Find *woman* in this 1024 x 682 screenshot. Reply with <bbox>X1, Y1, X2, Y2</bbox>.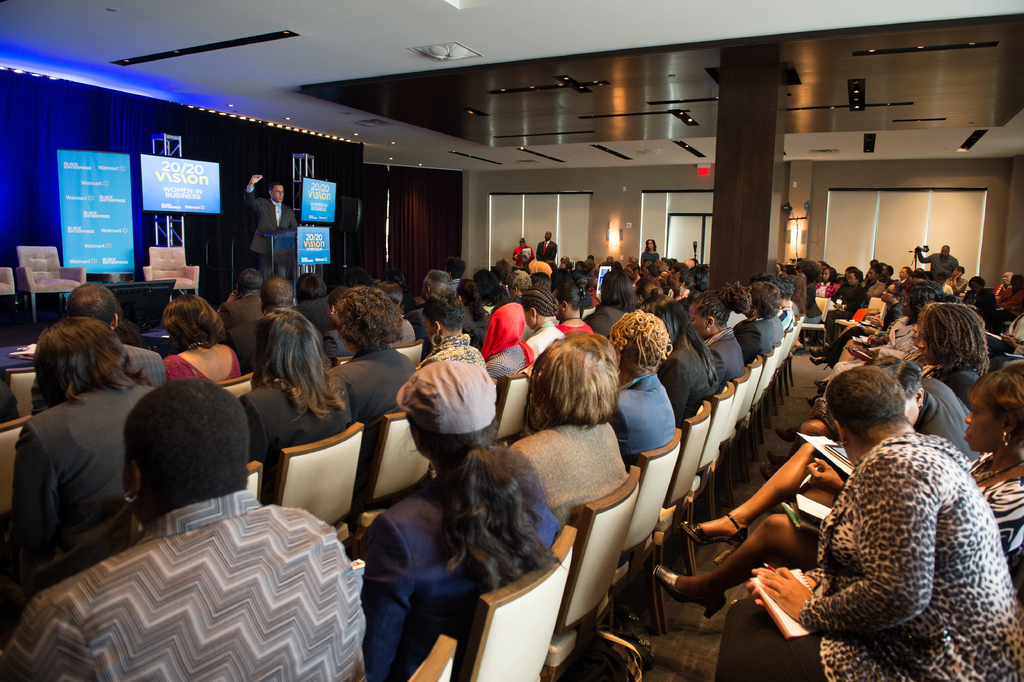
<bbox>601, 310, 687, 460</bbox>.
